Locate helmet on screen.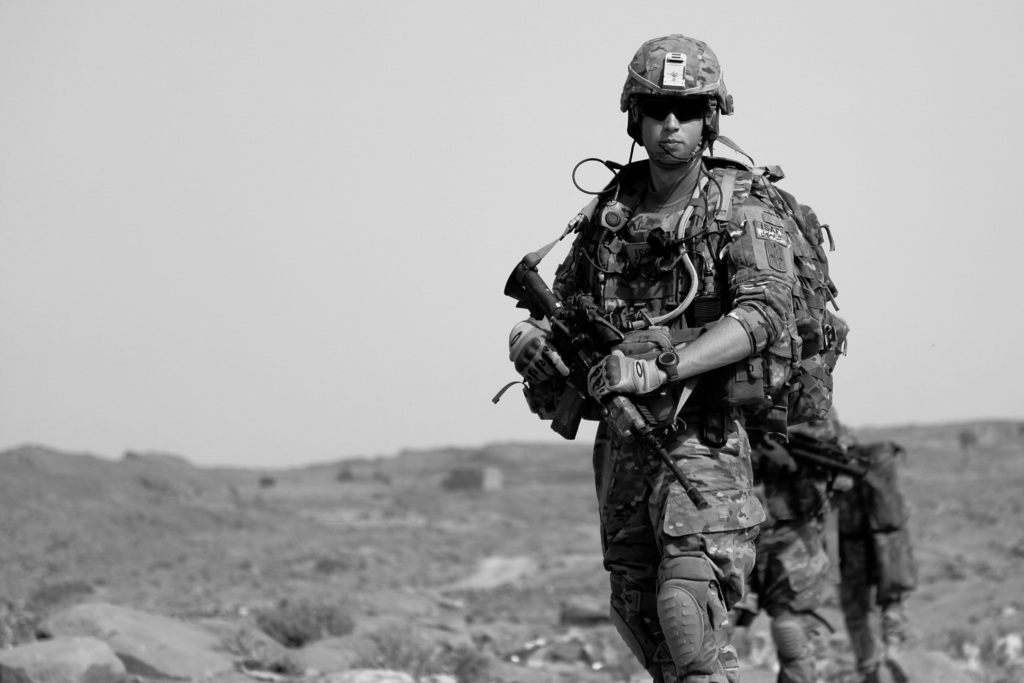
On screen at select_region(623, 35, 737, 174).
